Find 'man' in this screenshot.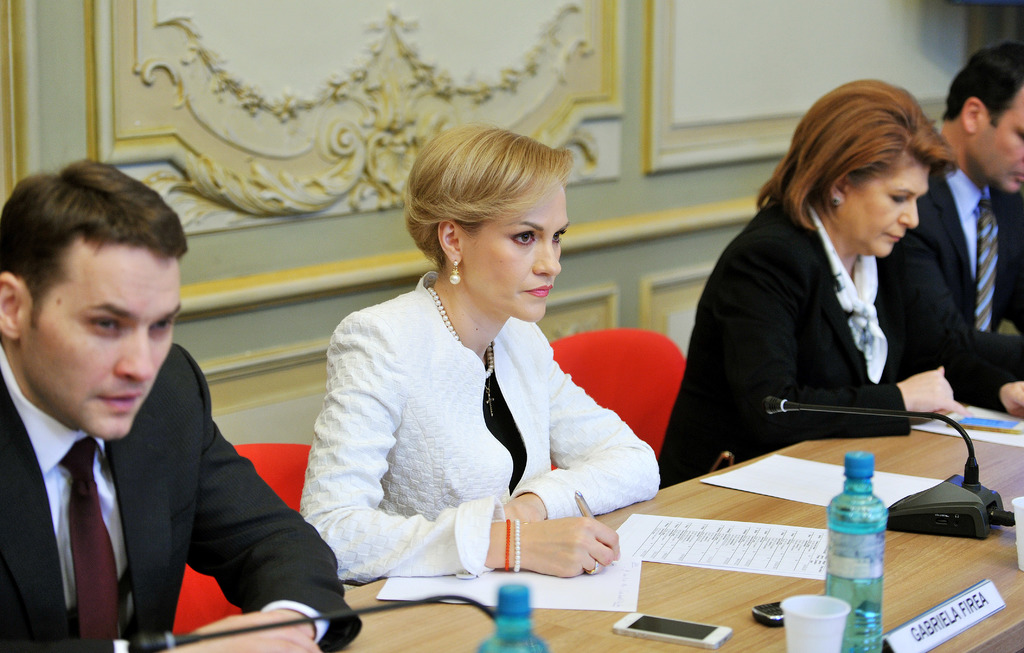
The bounding box for 'man' is select_region(0, 176, 321, 652).
